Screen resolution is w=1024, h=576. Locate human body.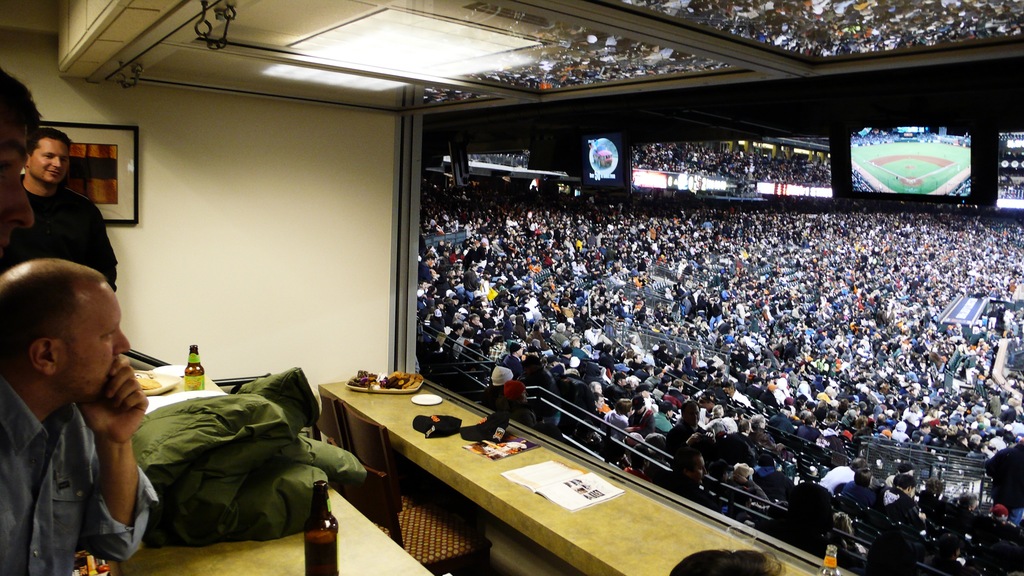
(x1=662, y1=351, x2=692, y2=361).
